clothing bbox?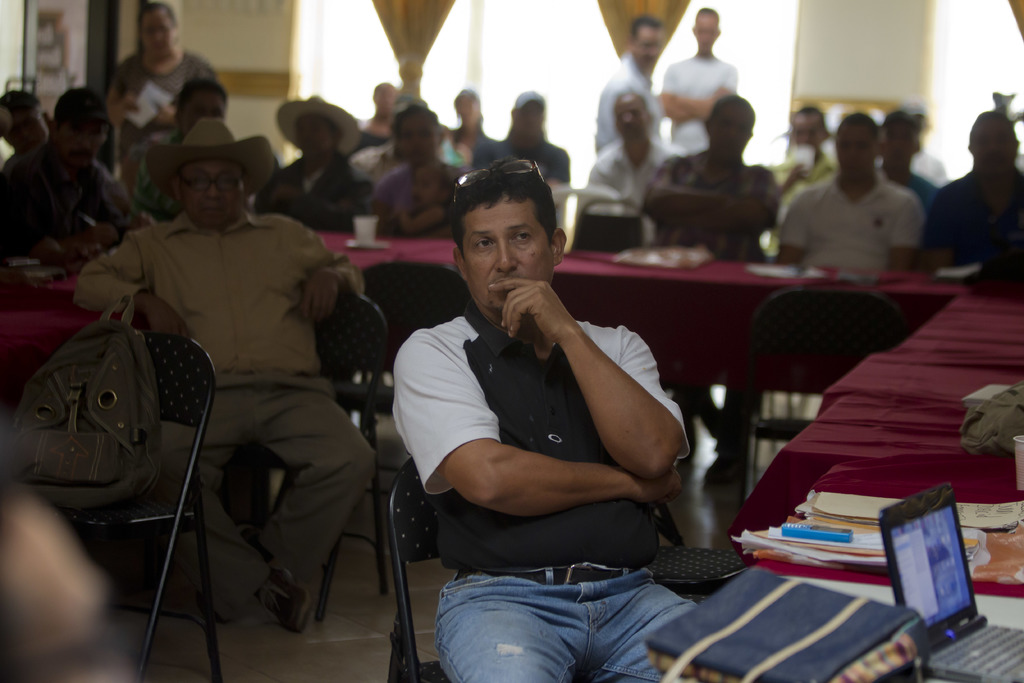
[0, 151, 32, 179]
